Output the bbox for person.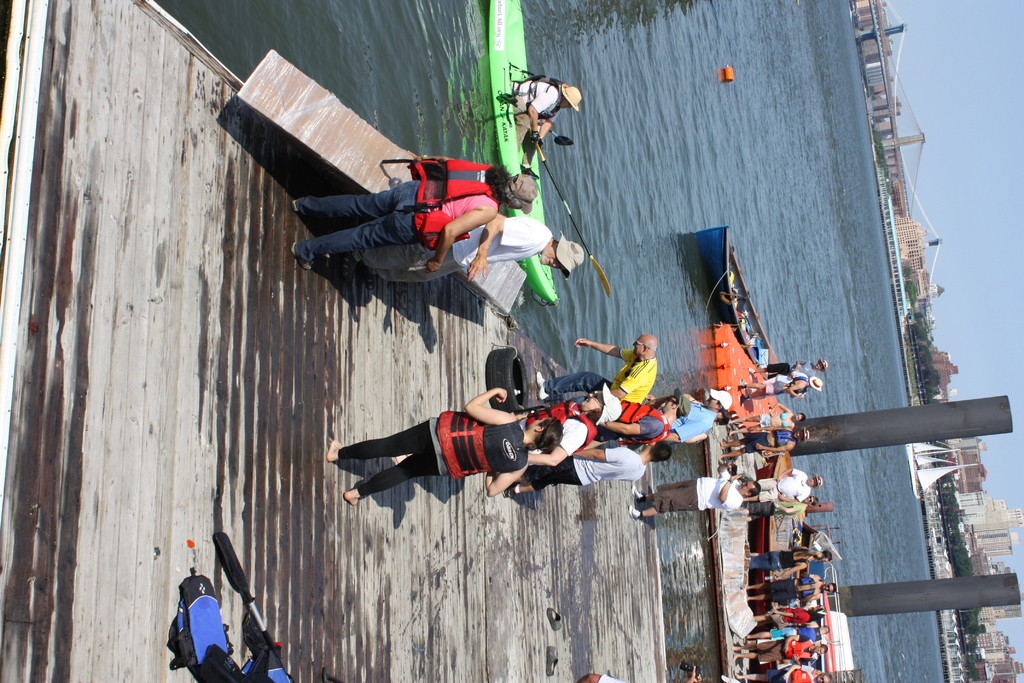
box(621, 462, 762, 523).
